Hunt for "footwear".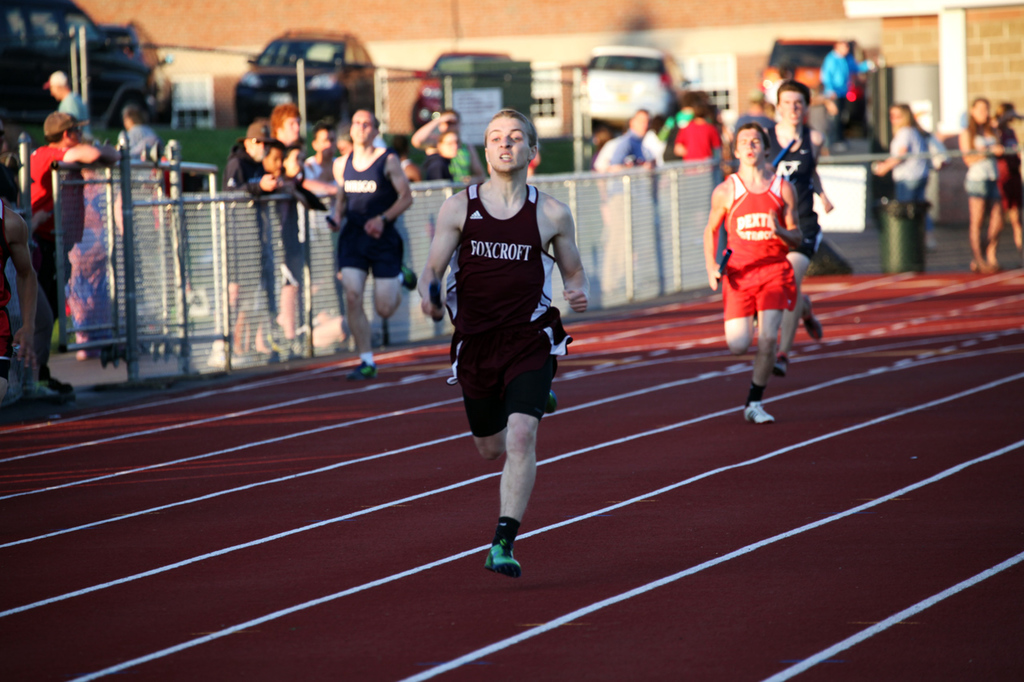
Hunted down at bbox=[345, 357, 379, 384].
